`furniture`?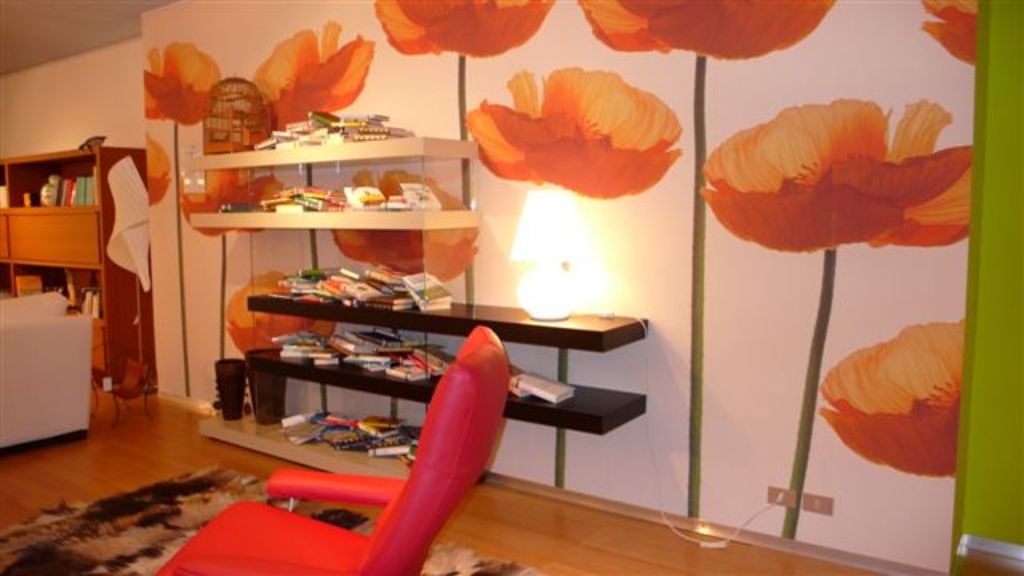
box=[0, 147, 149, 379]
